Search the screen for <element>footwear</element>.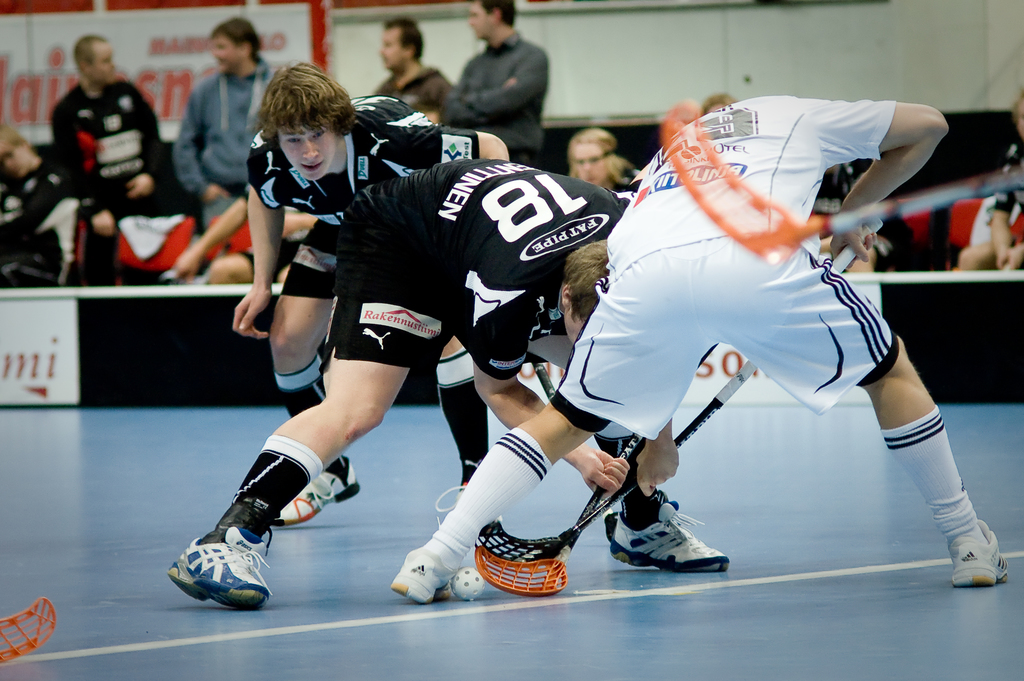
Found at region(390, 545, 457, 603).
